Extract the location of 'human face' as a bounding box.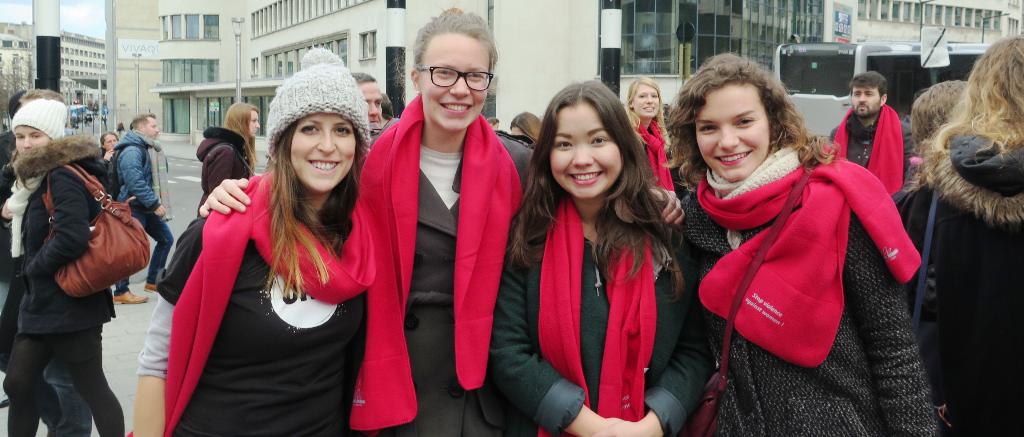
(x1=246, y1=112, x2=262, y2=138).
